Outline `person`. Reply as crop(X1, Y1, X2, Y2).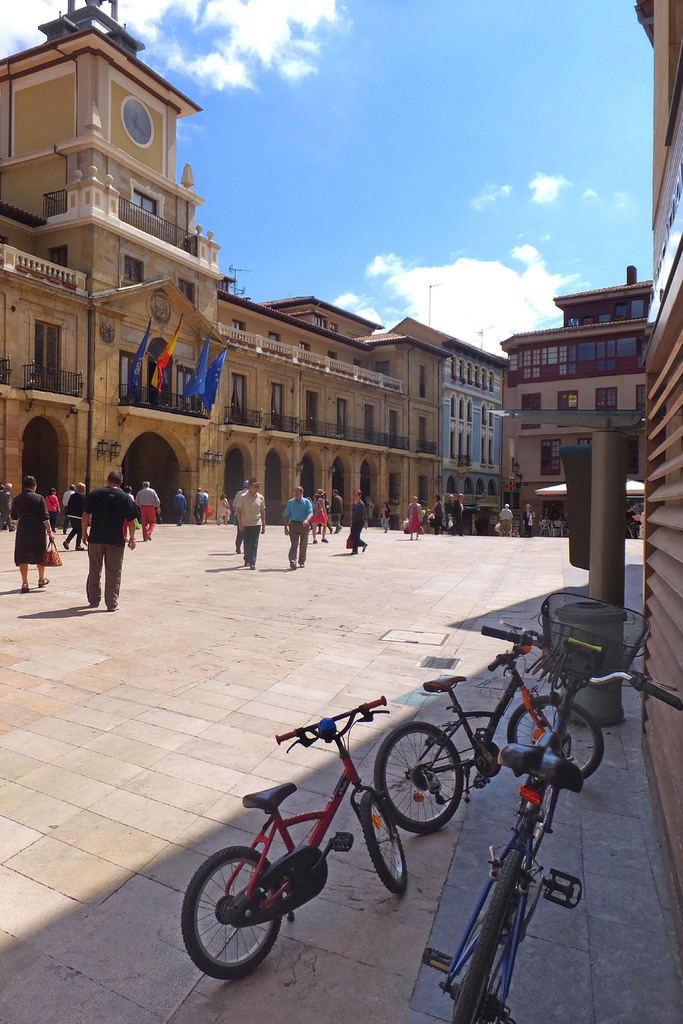
crop(229, 476, 267, 571).
